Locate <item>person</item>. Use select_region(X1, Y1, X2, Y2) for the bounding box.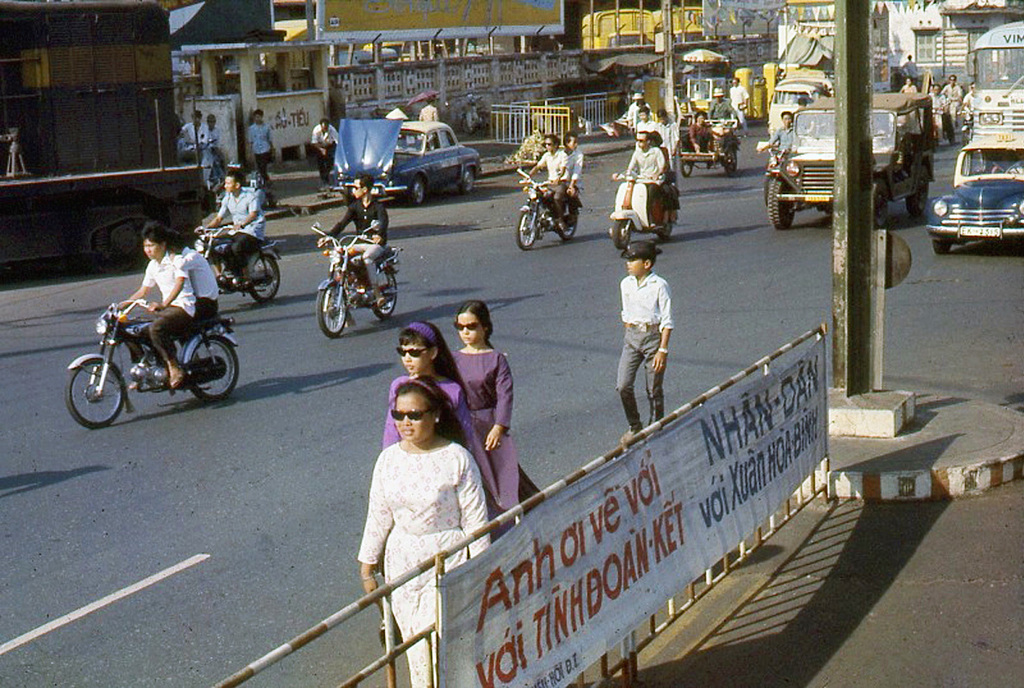
select_region(355, 372, 491, 687).
